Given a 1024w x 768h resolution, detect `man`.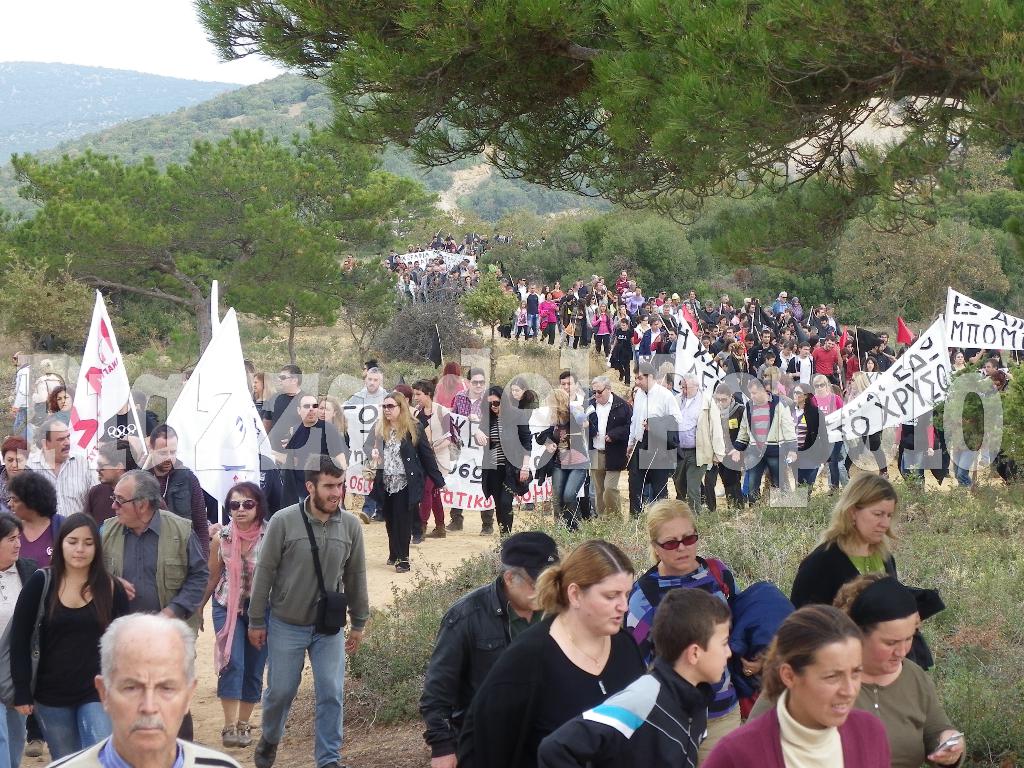
(249,452,369,767).
